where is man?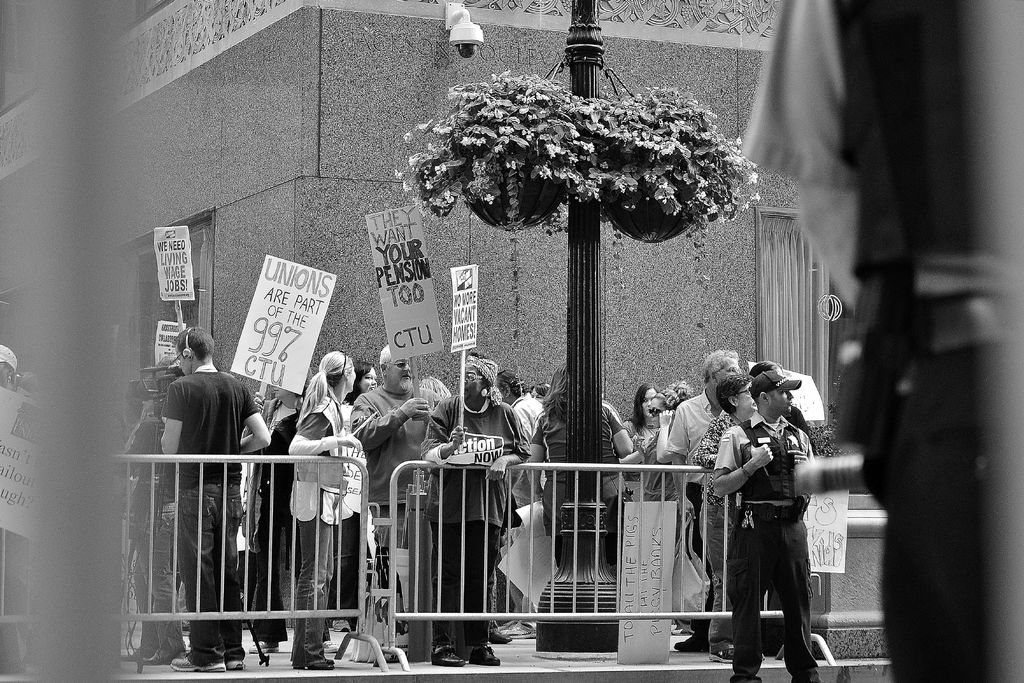
420/346/530/675.
